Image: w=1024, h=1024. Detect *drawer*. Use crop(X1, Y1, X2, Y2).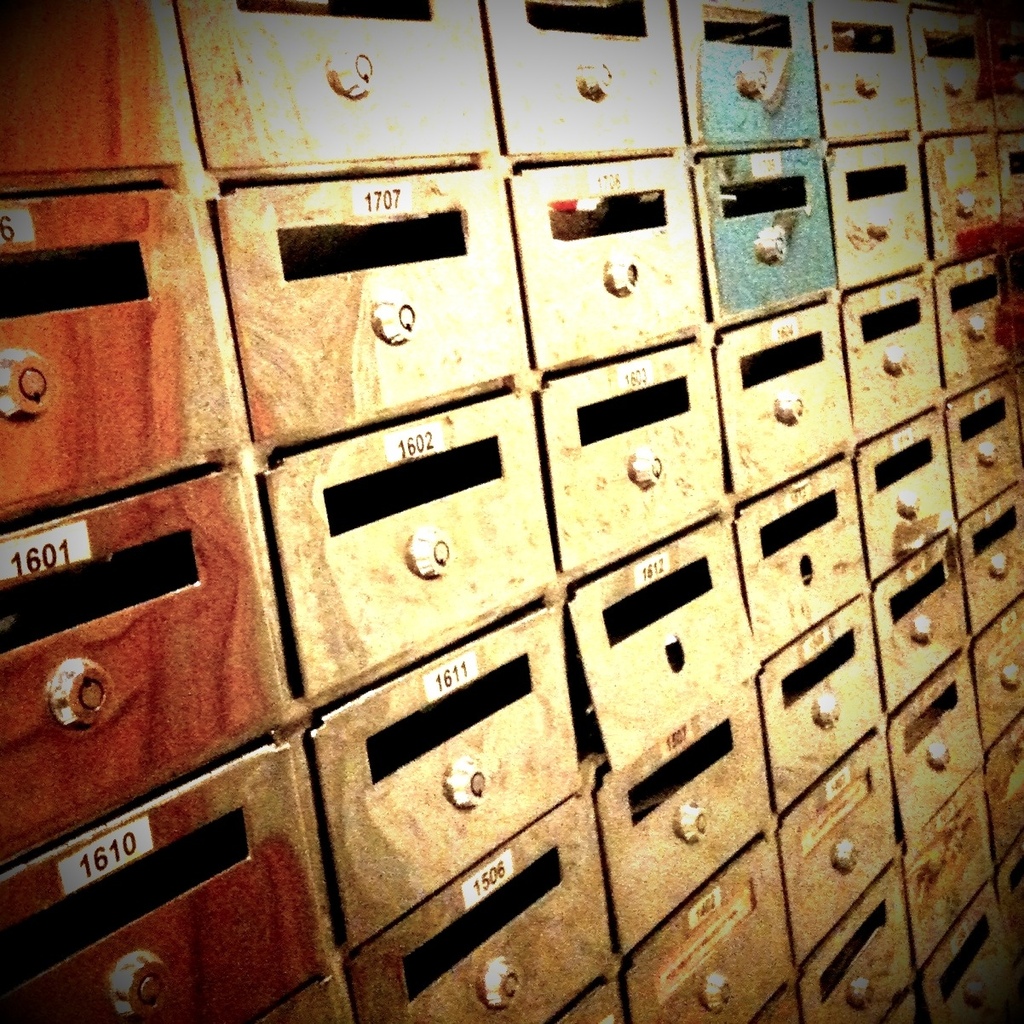
crop(890, 649, 986, 840).
